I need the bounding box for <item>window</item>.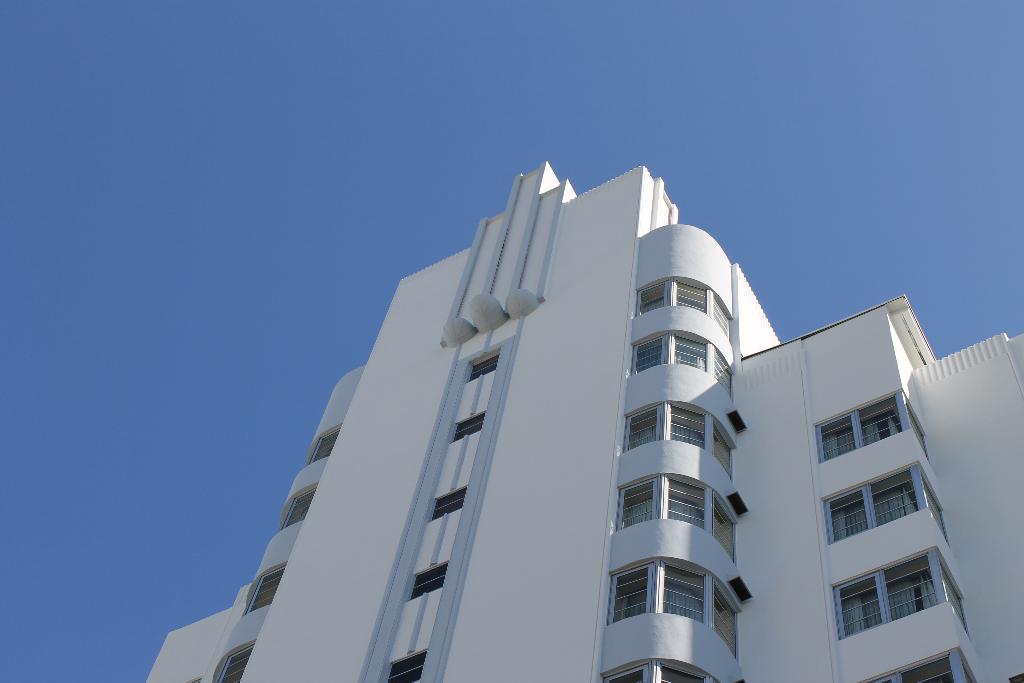
Here it is: region(447, 414, 486, 447).
